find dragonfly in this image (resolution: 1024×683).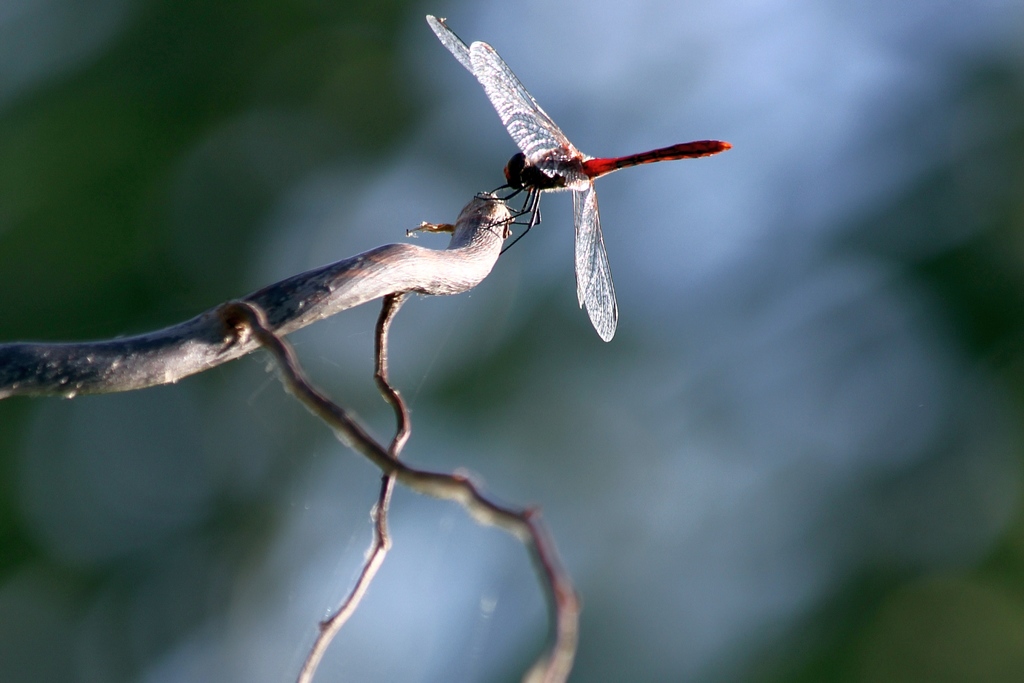
427:15:737:343.
